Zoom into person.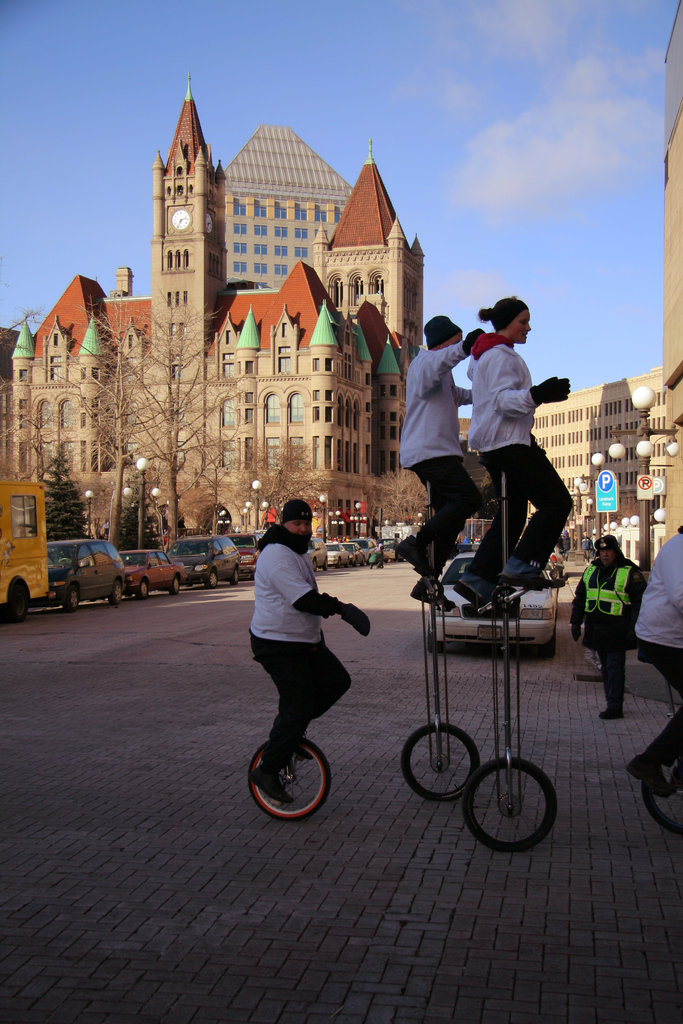
Zoom target: x1=463 y1=294 x2=572 y2=606.
